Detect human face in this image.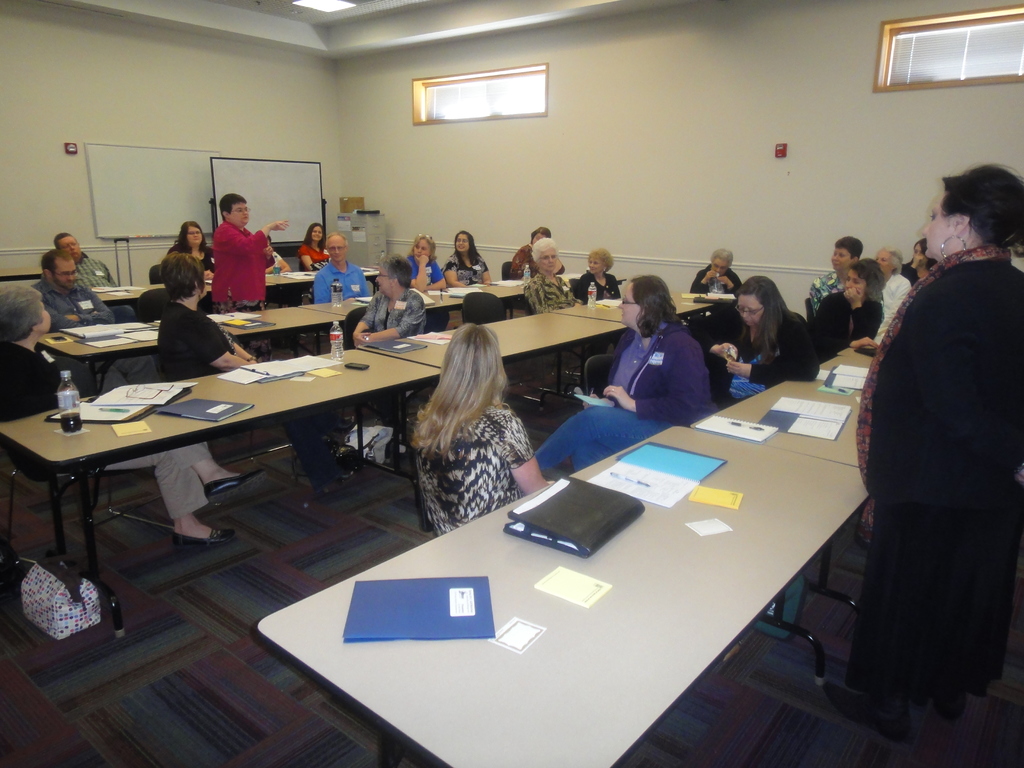
Detection: 911/238/931/267.
